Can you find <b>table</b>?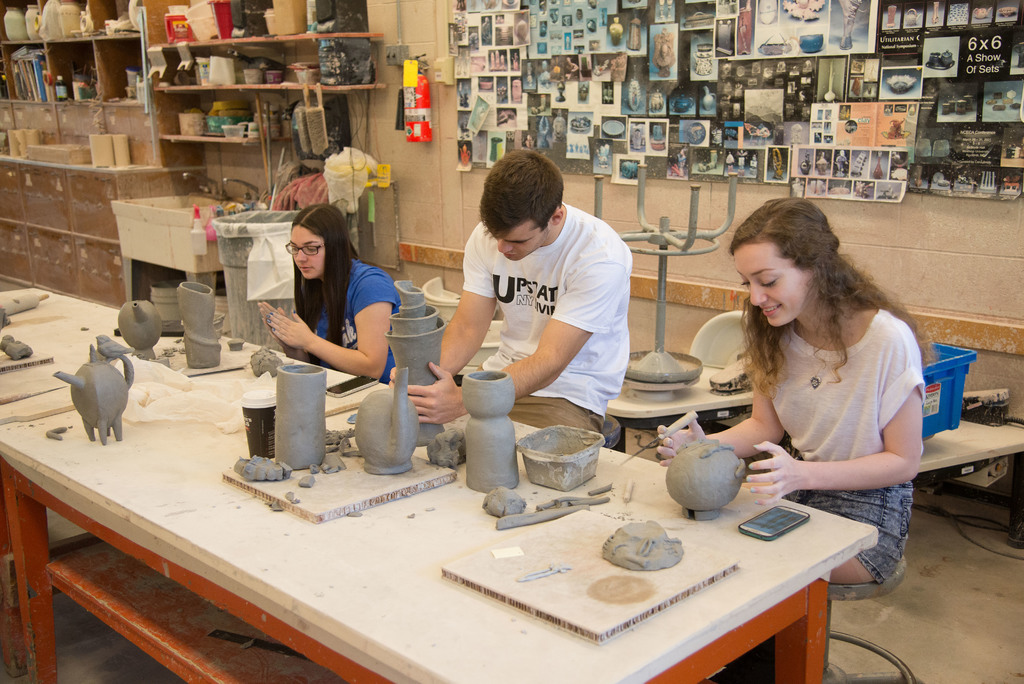
Yes, bounding box: [0, 288, 874, 683].
